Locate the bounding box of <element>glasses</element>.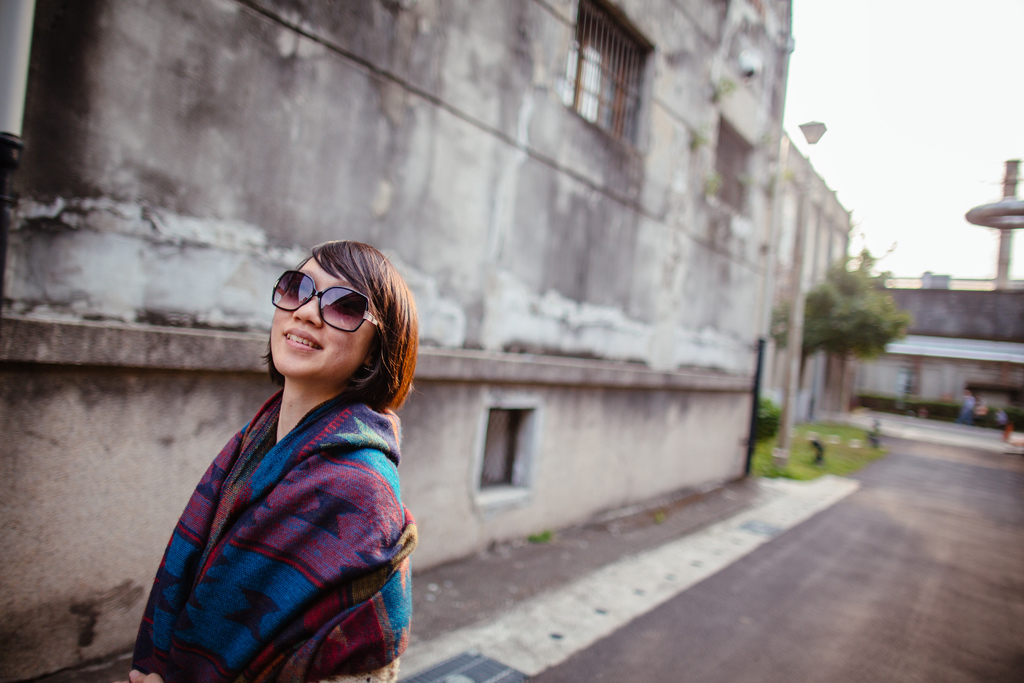
Bounding box: [275,274,383,336].
